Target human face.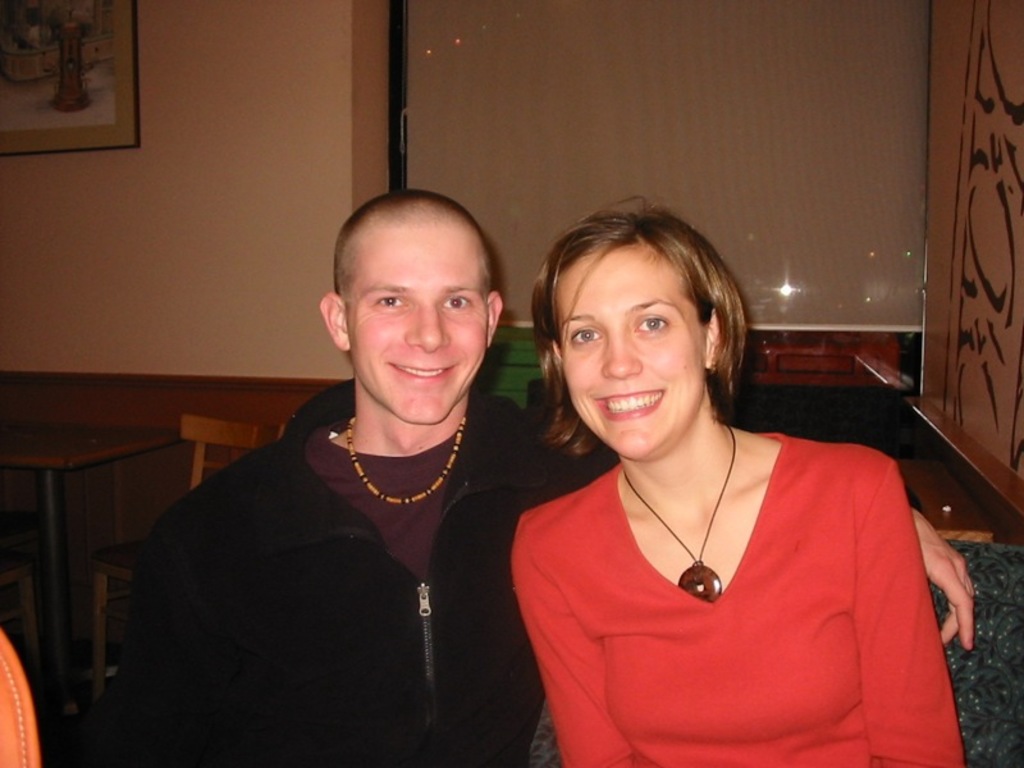
Target region: left=554, top=251, right=709, bottom=465.
